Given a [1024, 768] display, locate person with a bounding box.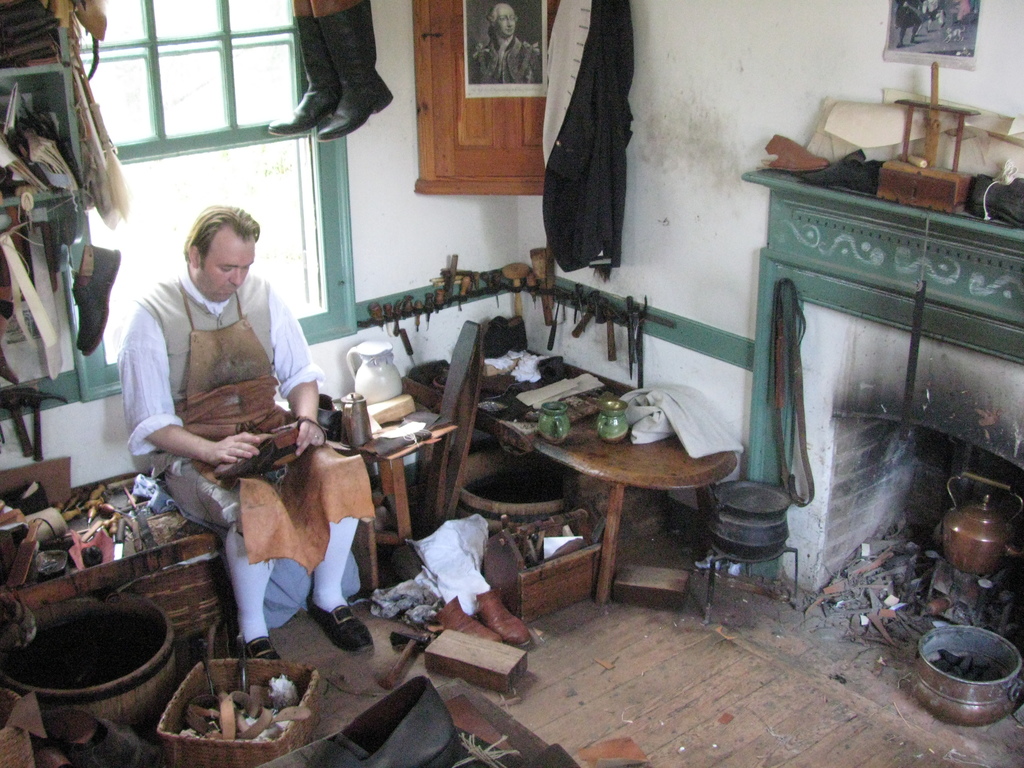
Located: locate(128, 208, 380, 676).
